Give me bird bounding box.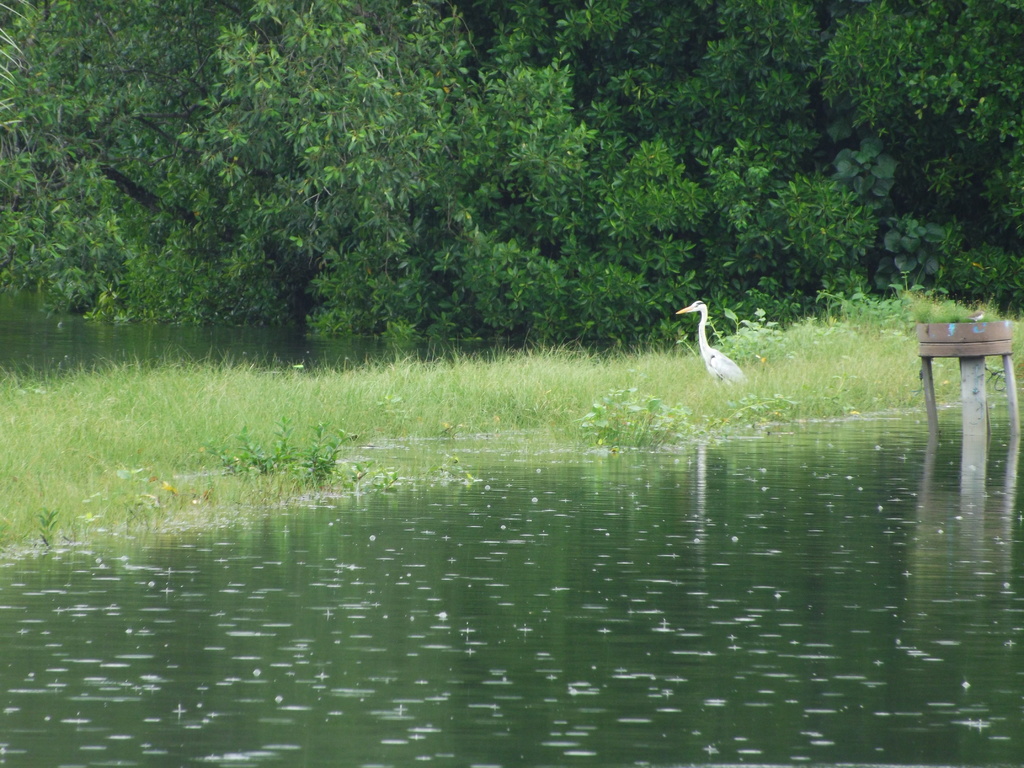
locate(681, 298, 757, 396).
